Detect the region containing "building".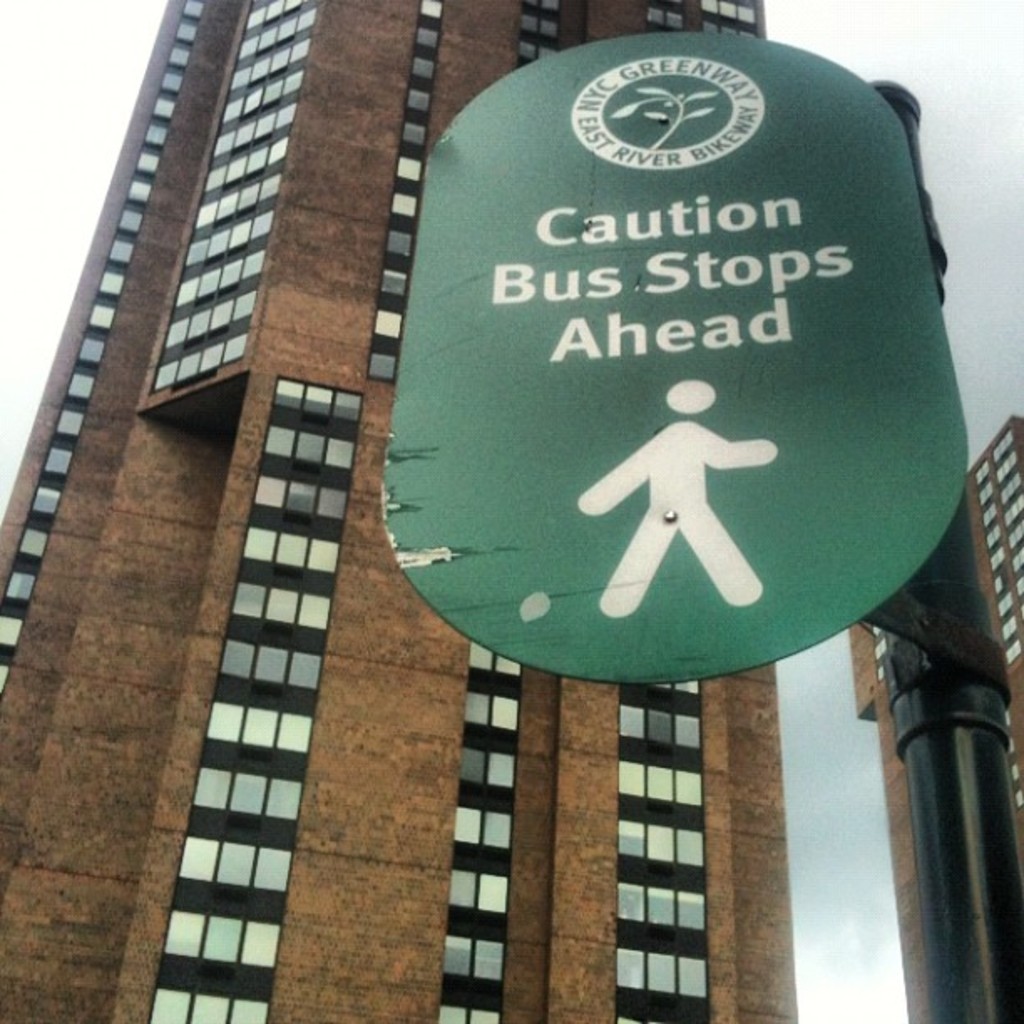
<bbox>0, 0, 803, 1022</bbox>.
